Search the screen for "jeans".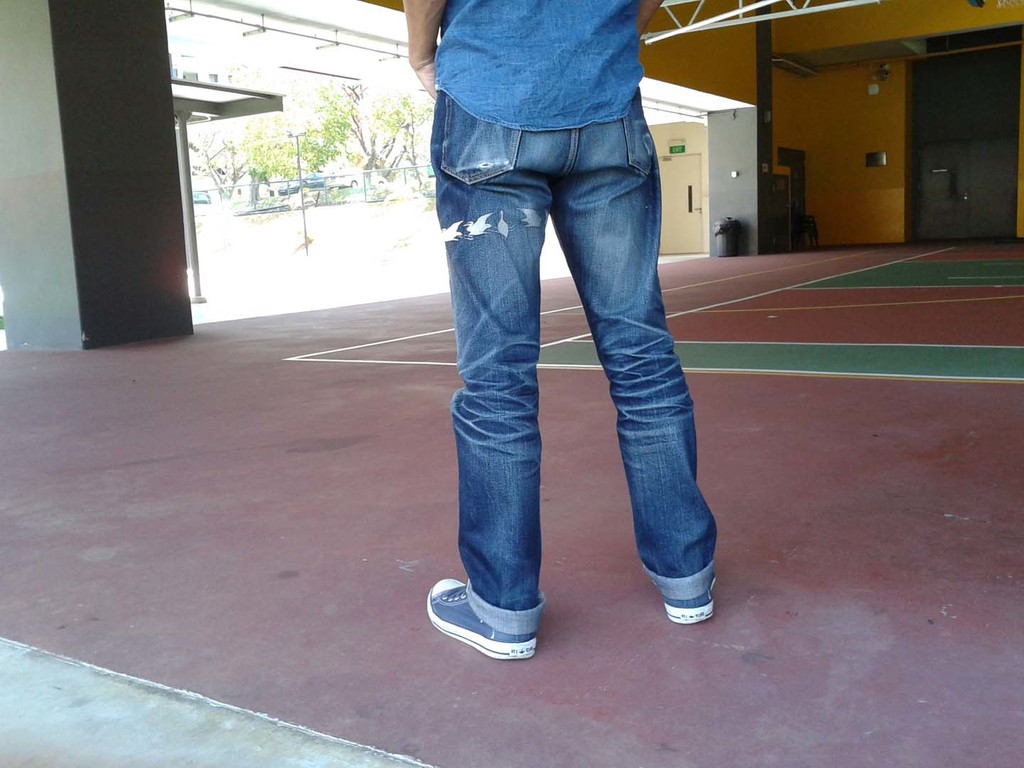
Found at Rect(462, 87, 715, 634).
